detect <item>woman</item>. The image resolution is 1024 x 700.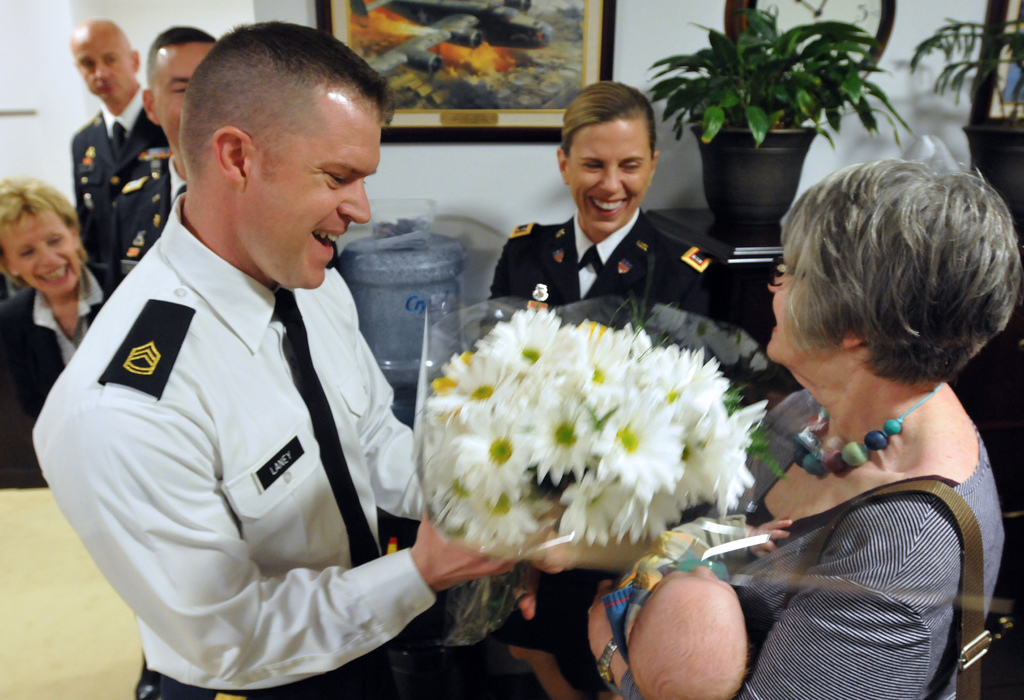
{"left": 699, "top": 97, "right": 1011, "bottom": 699}.
